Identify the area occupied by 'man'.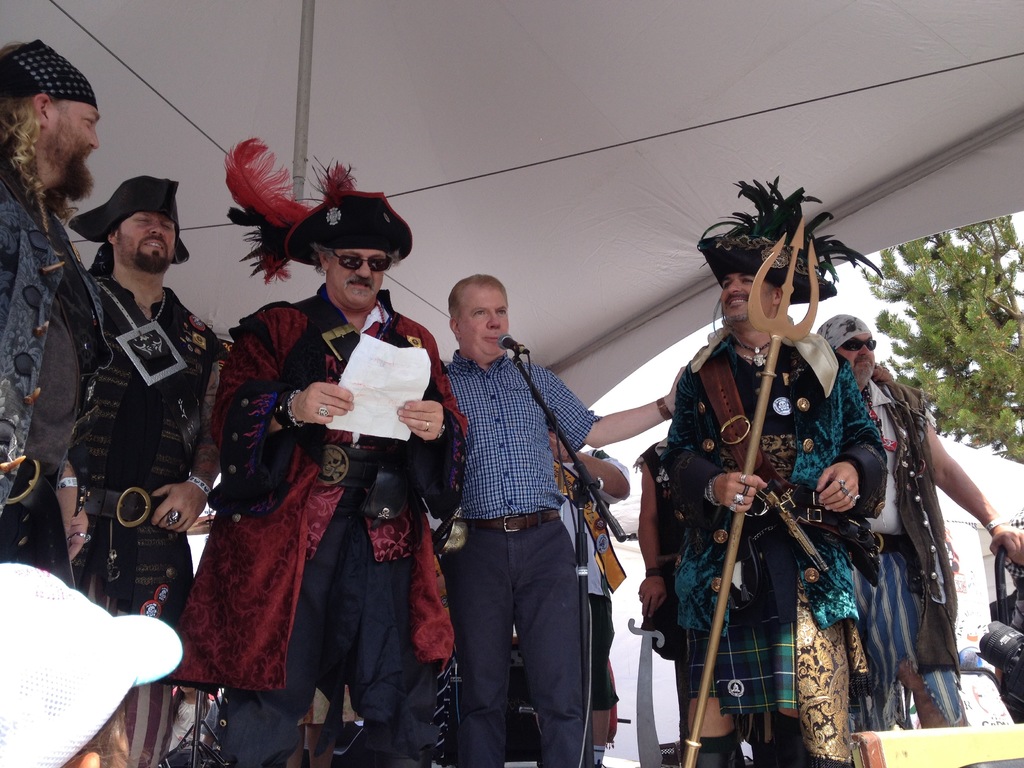
Area: 83,175,237,767.
